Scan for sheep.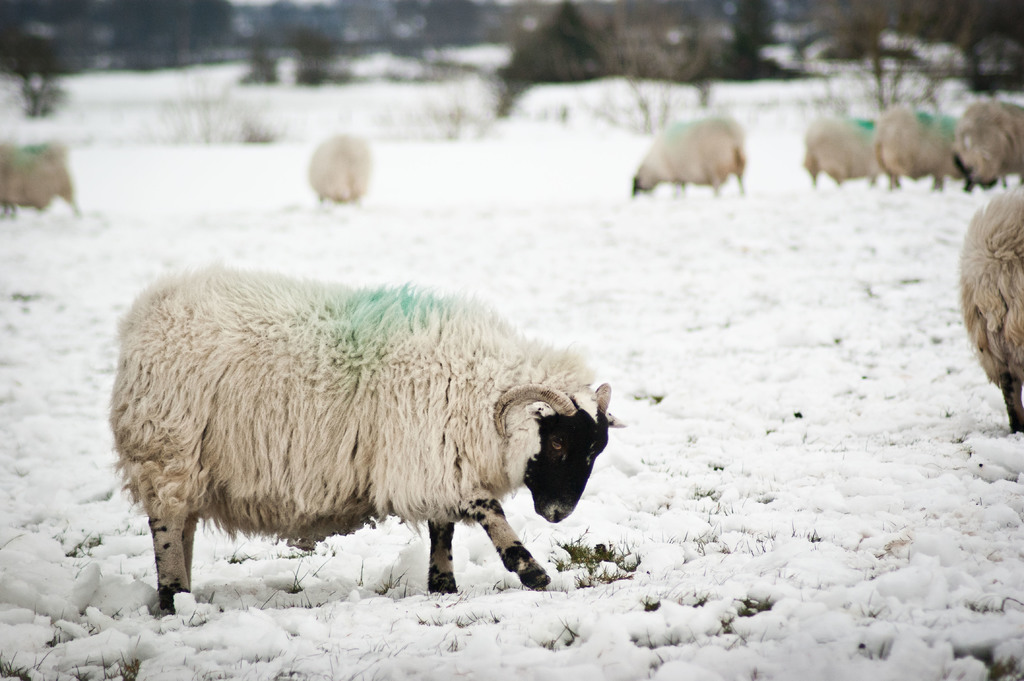
Scan result: bbox(803, 116, 884, 186).
